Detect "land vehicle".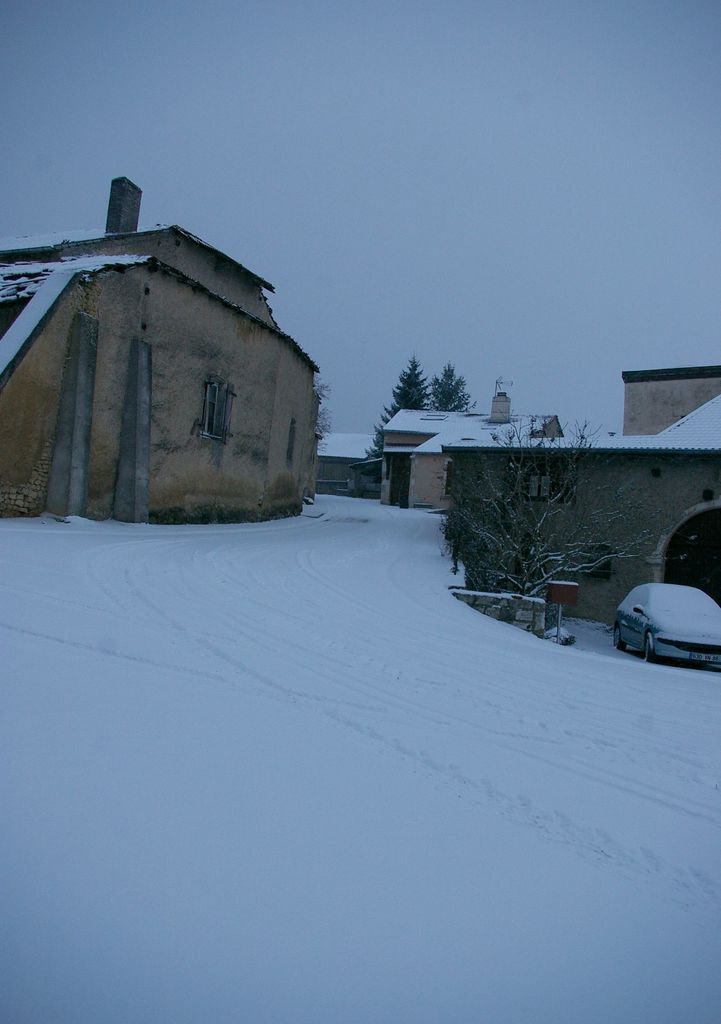
Detected at locate(610, 579, 720, 671).
